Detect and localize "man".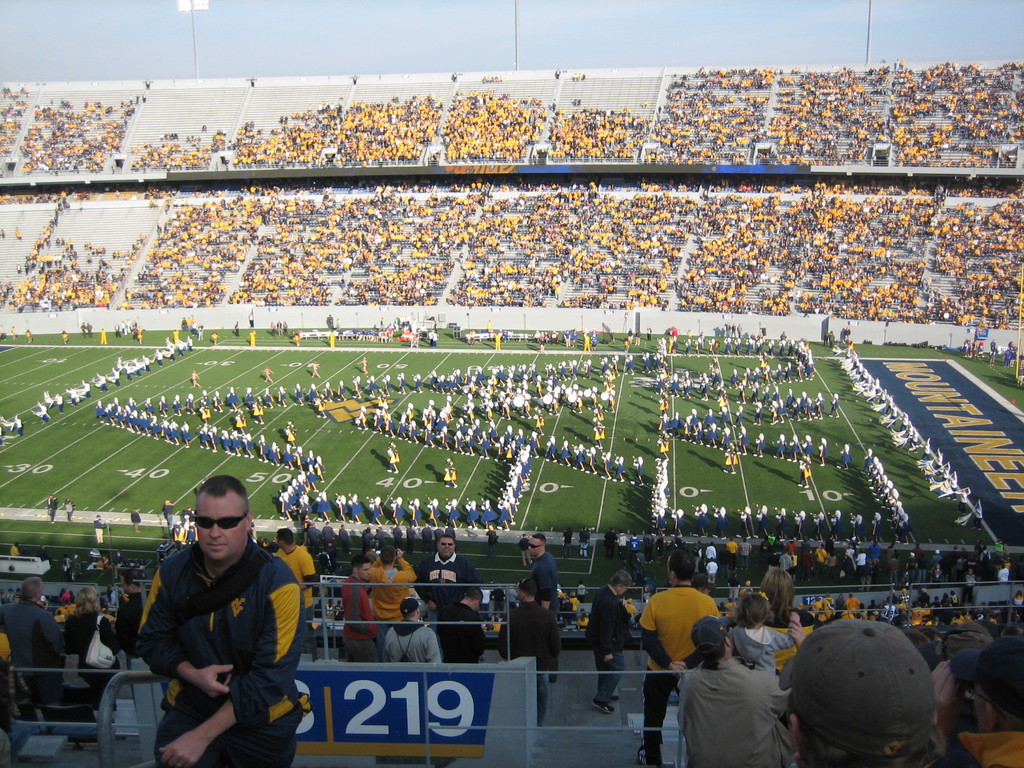
Localized at bbox(330, 329, 334, 351).
